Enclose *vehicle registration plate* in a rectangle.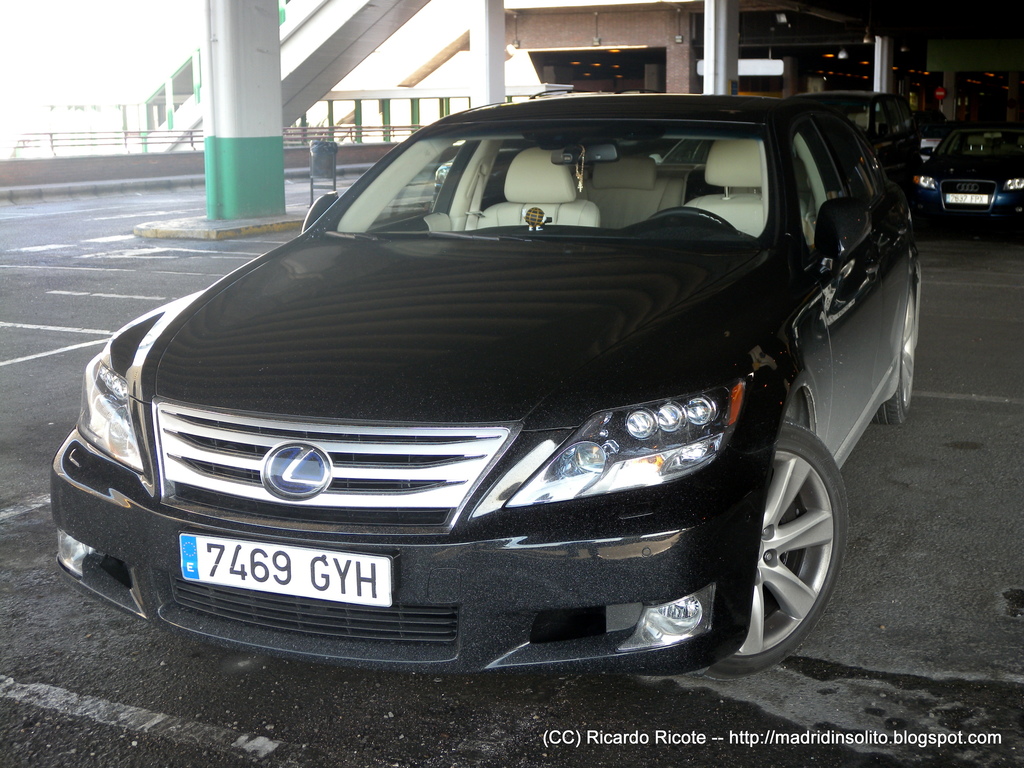
[left=156, top=529, right=420, bottom=623].
